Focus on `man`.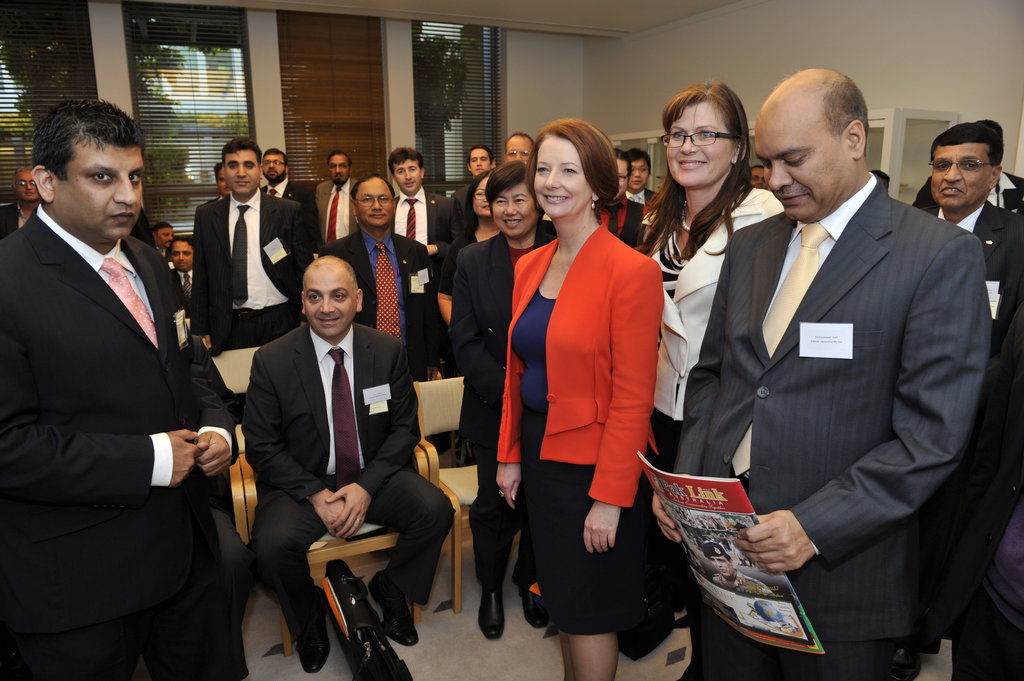
Focused at bbox=(336, 168, 459, 462).
